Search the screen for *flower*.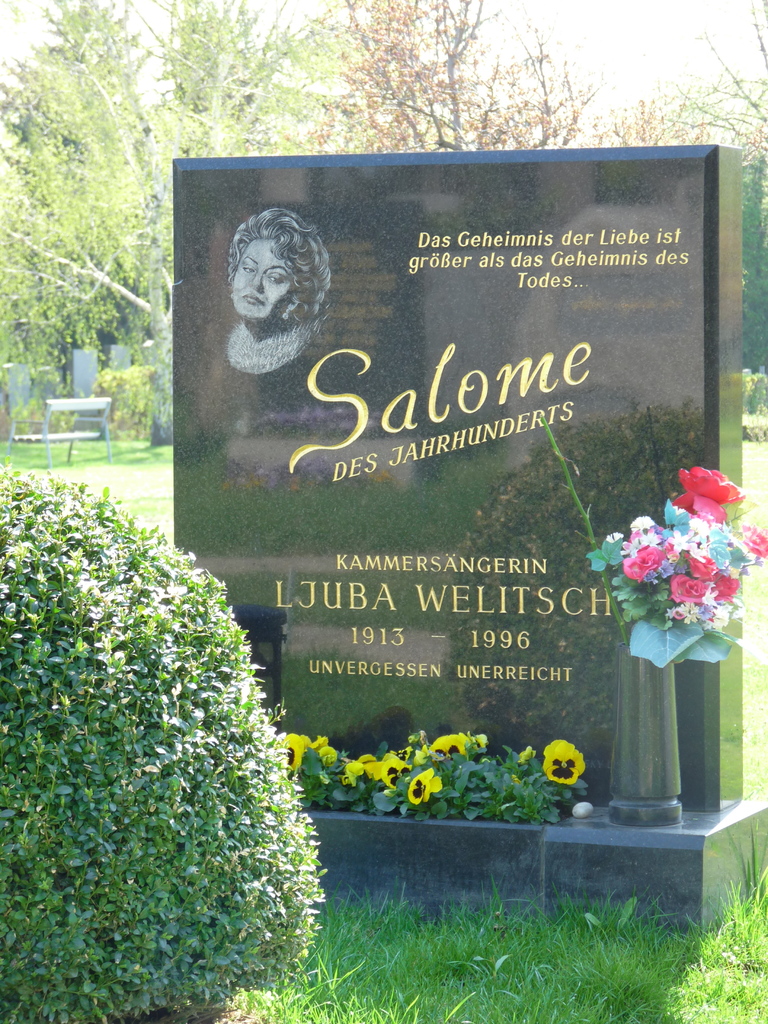
Found at 413,765,441,803.
